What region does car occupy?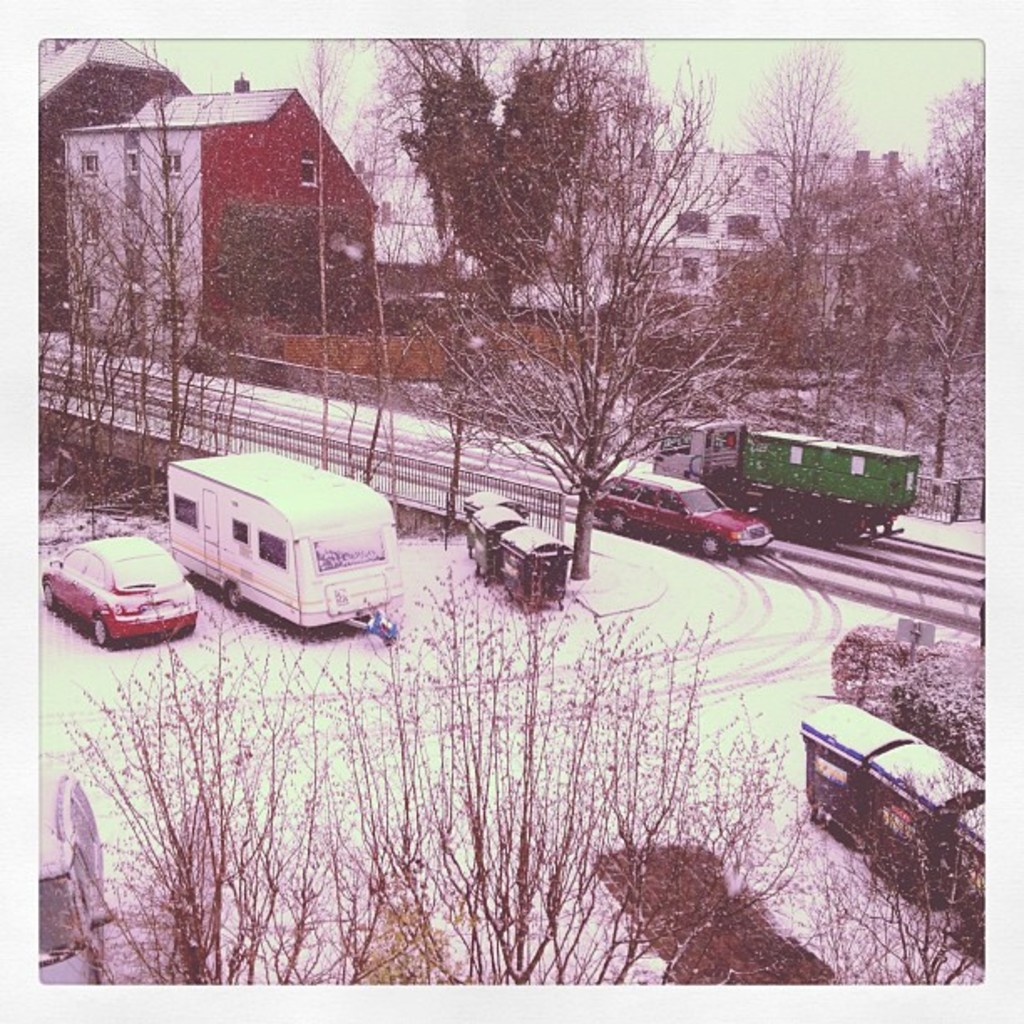
box(574, 460, 776, 561).
